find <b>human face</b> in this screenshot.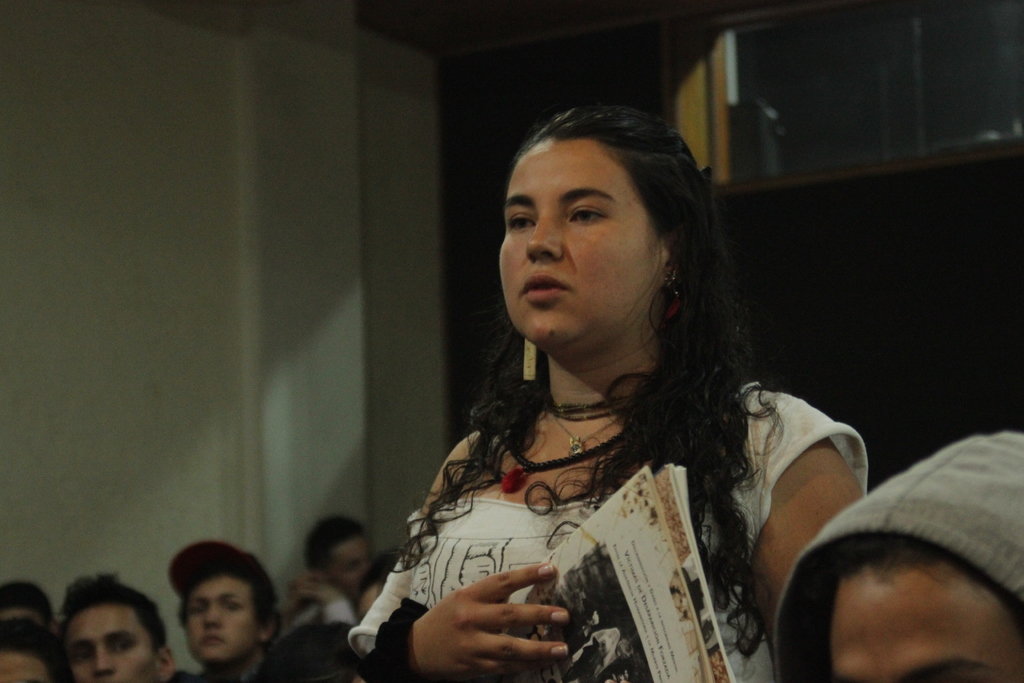
The bounding box for <b>human face</b> is left=0, top=652, right=50, bottom=682.
